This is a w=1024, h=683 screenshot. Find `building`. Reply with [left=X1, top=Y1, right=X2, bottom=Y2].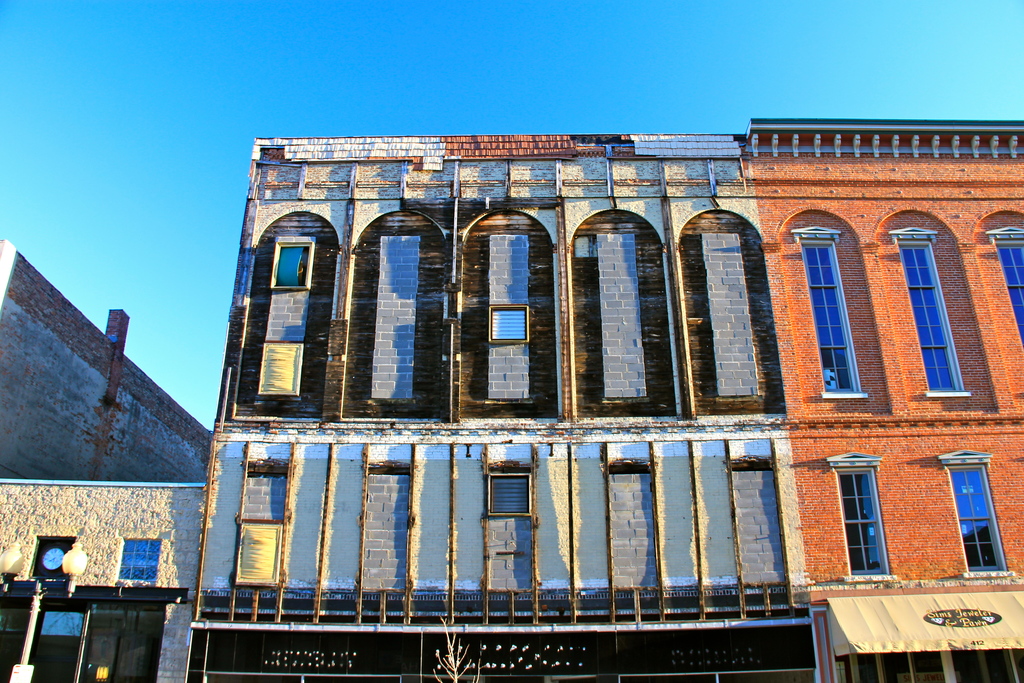
[left=741, top=117, right=1023, bottom=682].
